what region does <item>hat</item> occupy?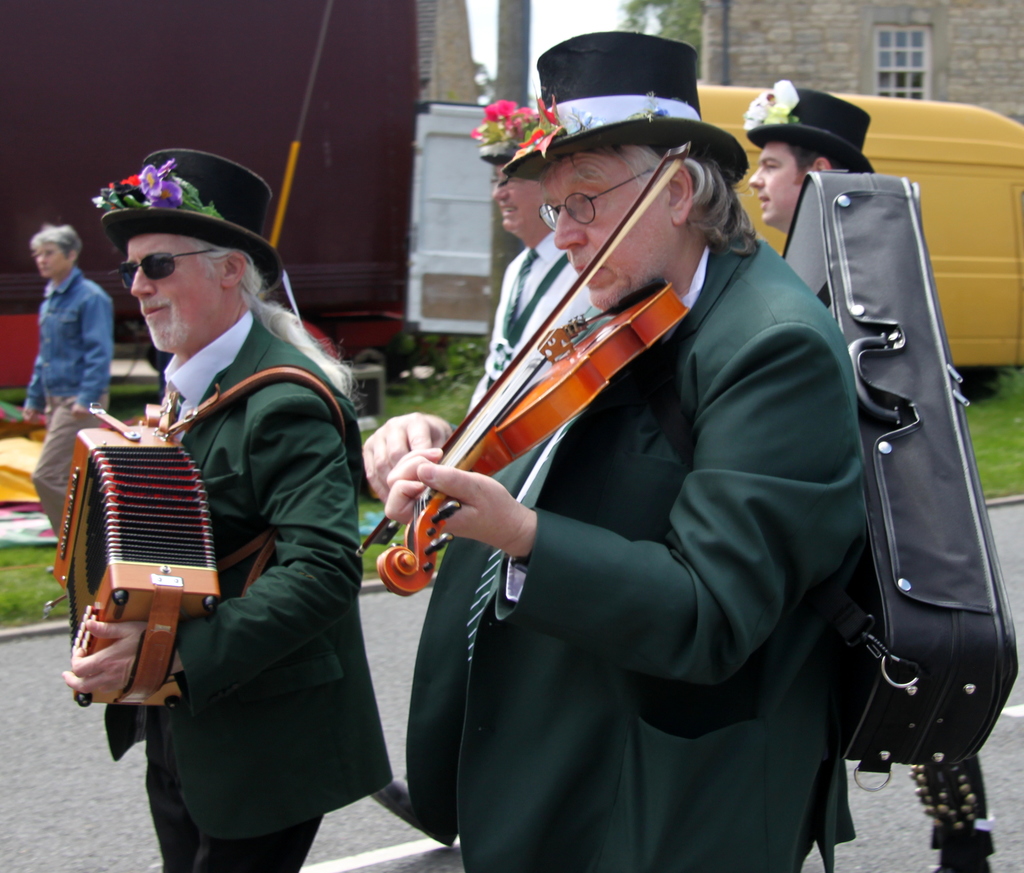
BBox(100, 148, 282, 294).
